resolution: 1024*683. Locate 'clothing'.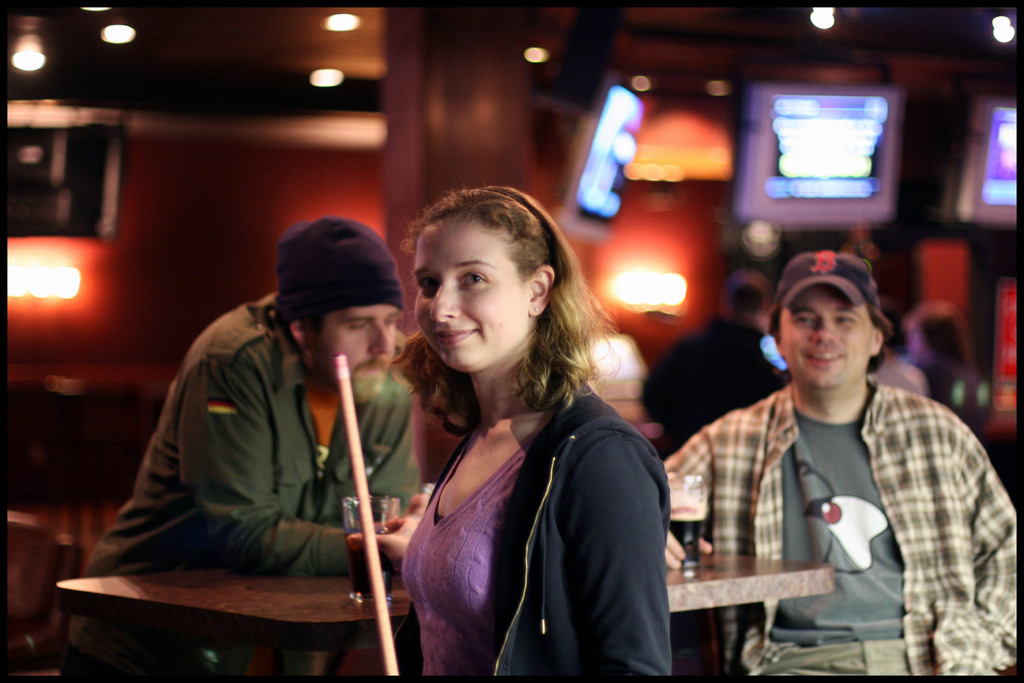
select_region(640, 317, 787, 455).
